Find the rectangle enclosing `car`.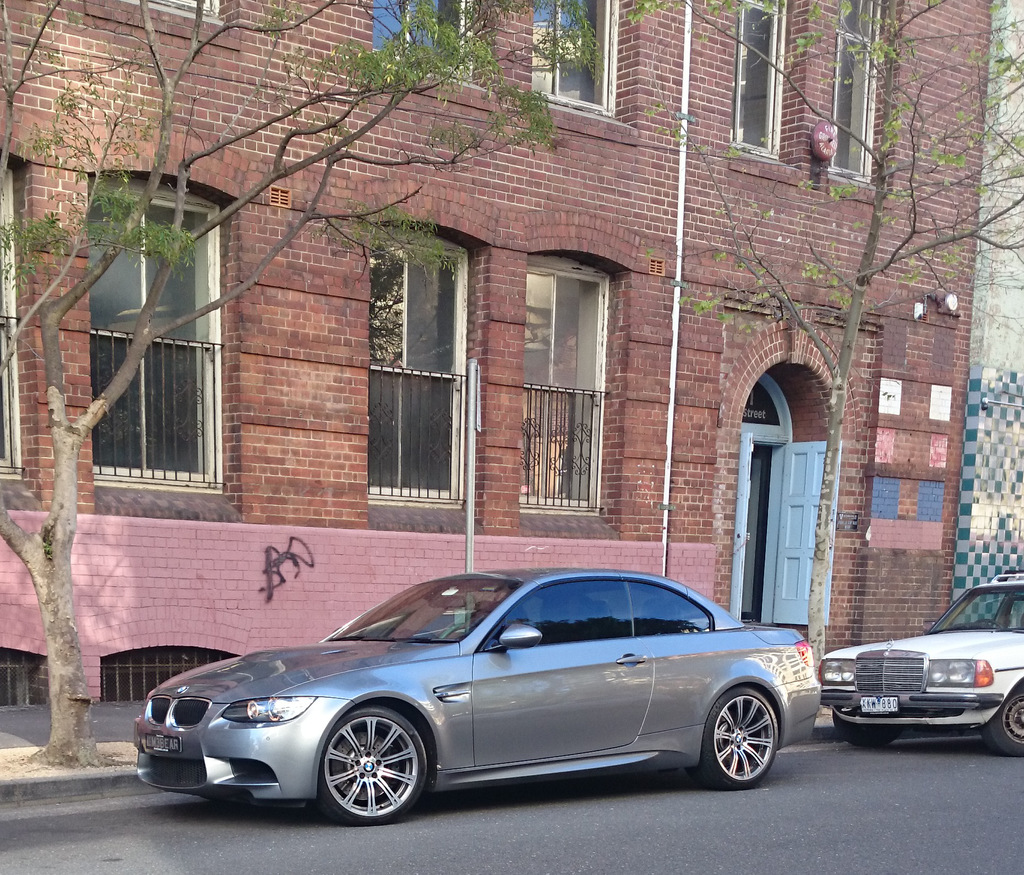
left=815, top=568, right=1023, bottom=758.
